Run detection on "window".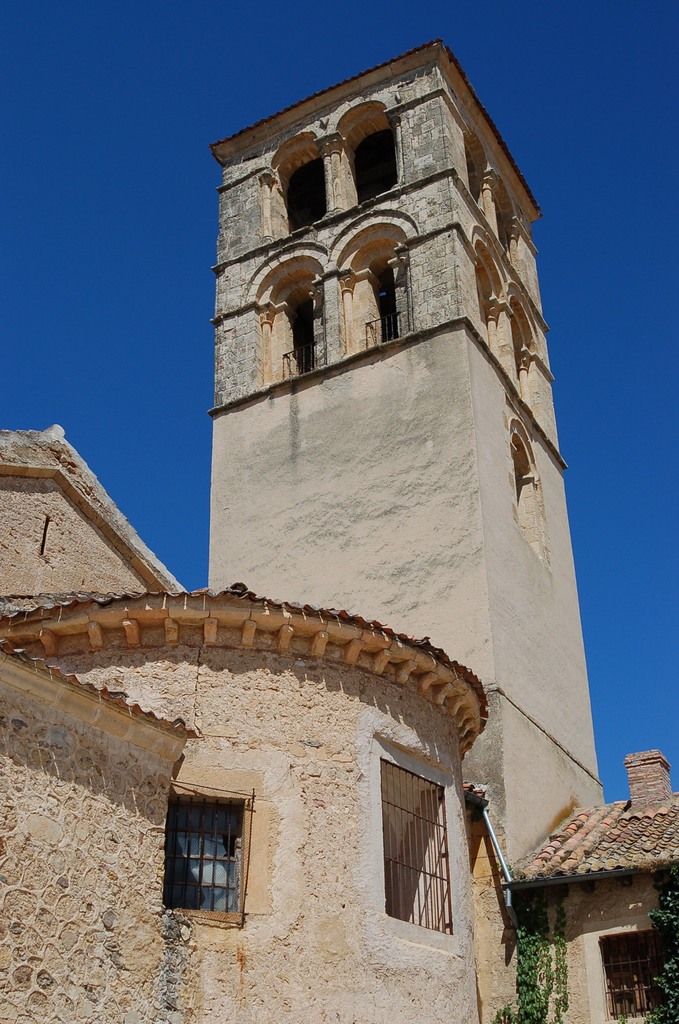
Result: box=[495, 200, 514, 261].
